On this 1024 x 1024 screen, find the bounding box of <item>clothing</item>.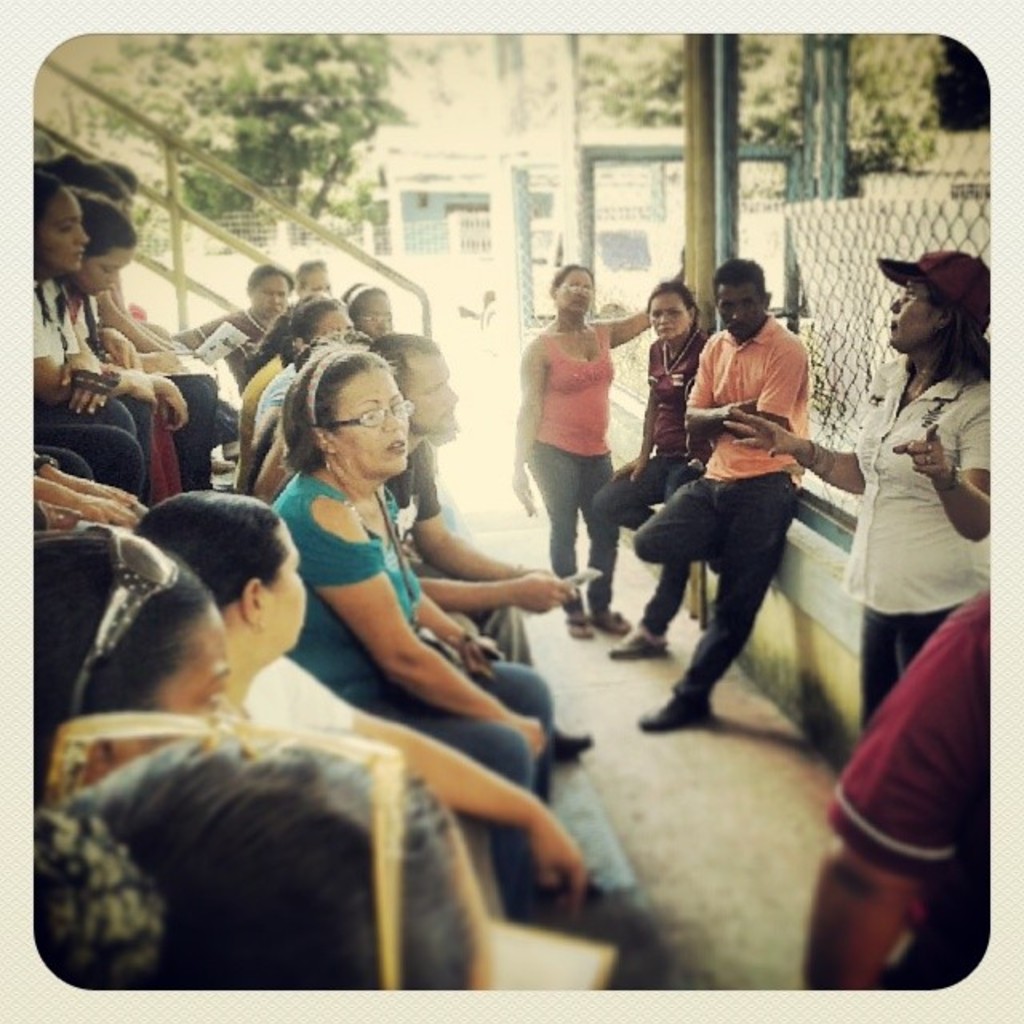
Bounding box: 264,467,550,915.
